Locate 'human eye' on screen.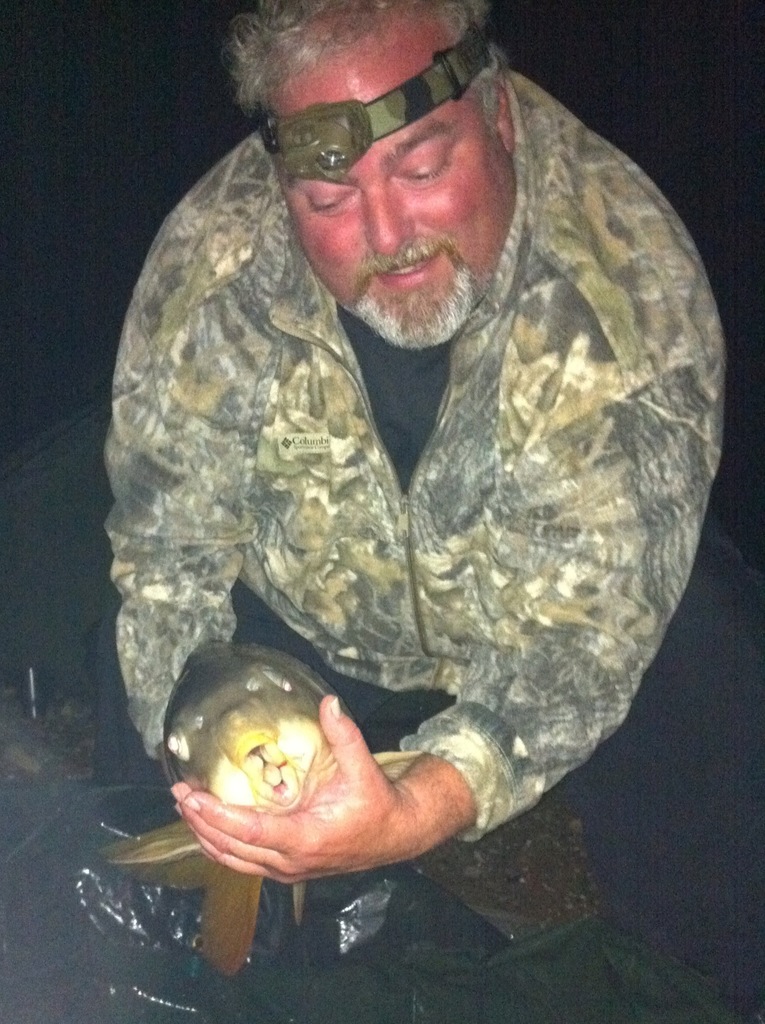
On screen at (x1=398, y1=152, x2=445, y2=188).
